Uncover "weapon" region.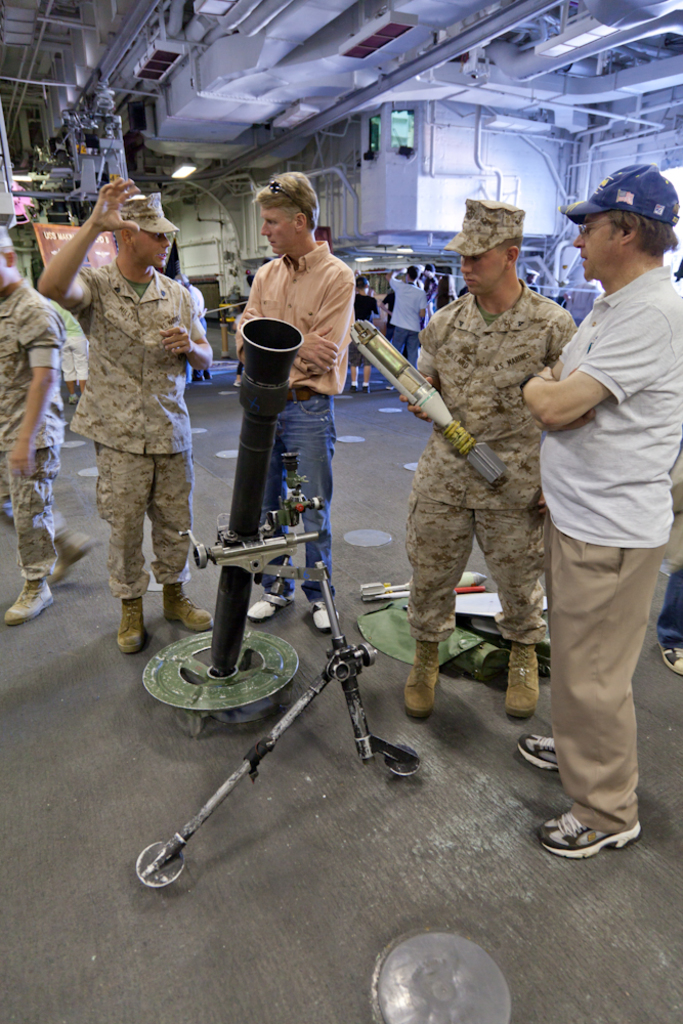
Uncovered: <bbox>119, 311, 440, 895</bbox>.
